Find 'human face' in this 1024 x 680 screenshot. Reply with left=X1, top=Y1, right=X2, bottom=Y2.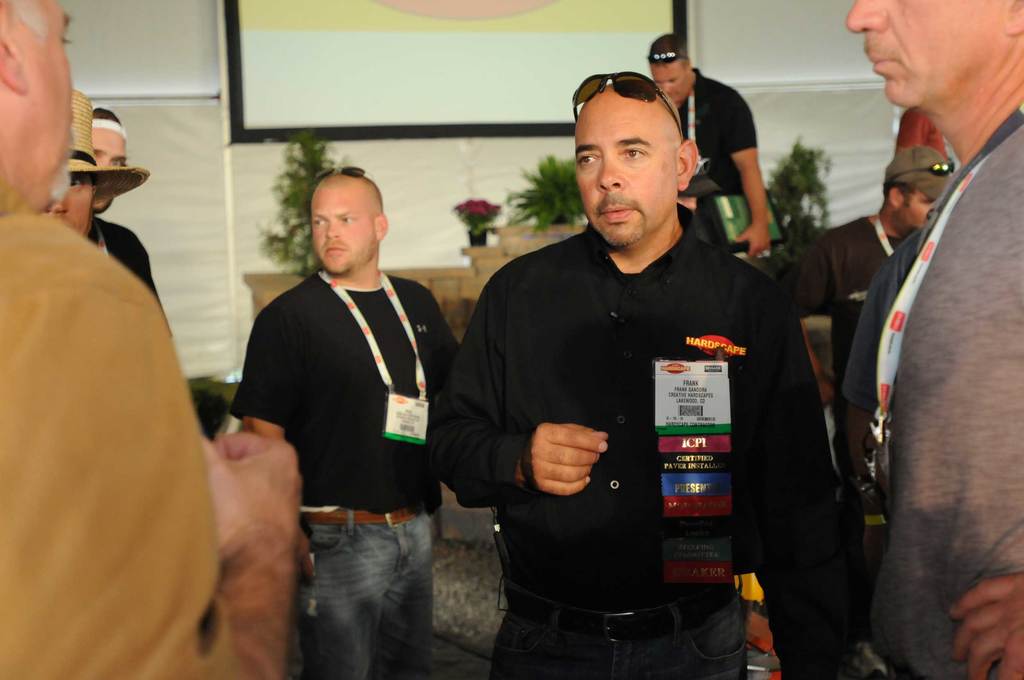
left=10, top=0, right=76, bottom=208.
